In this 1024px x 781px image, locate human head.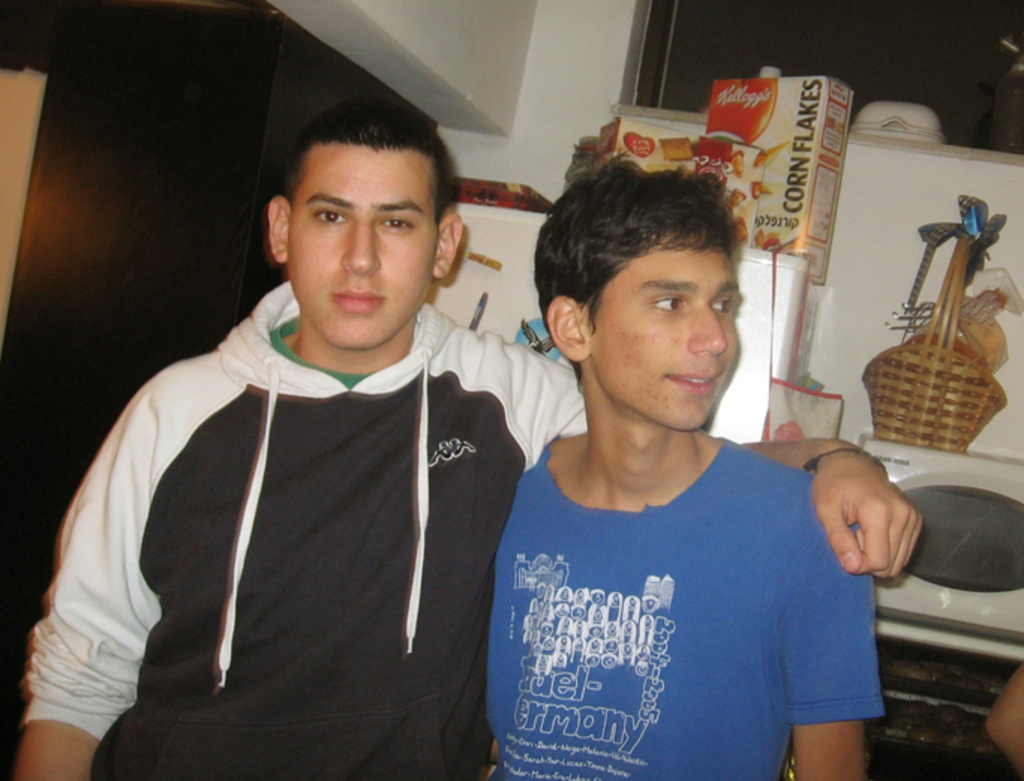
Bounding box: box(265, 108, 465, 351).
